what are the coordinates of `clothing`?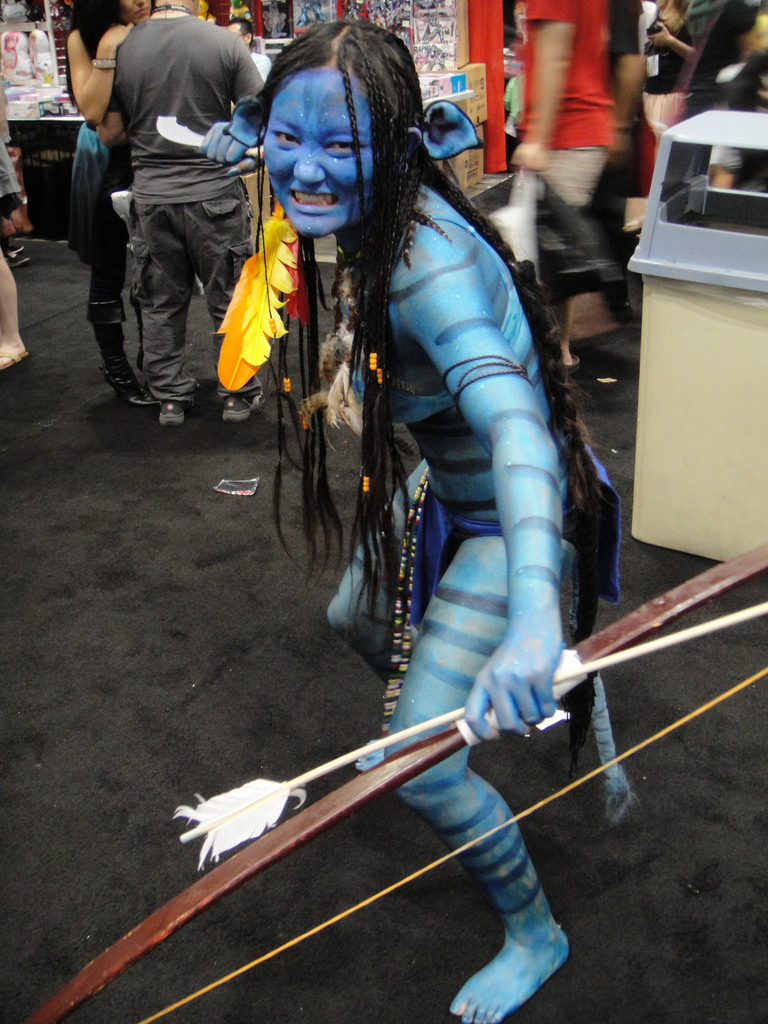
70 26 129 312.
